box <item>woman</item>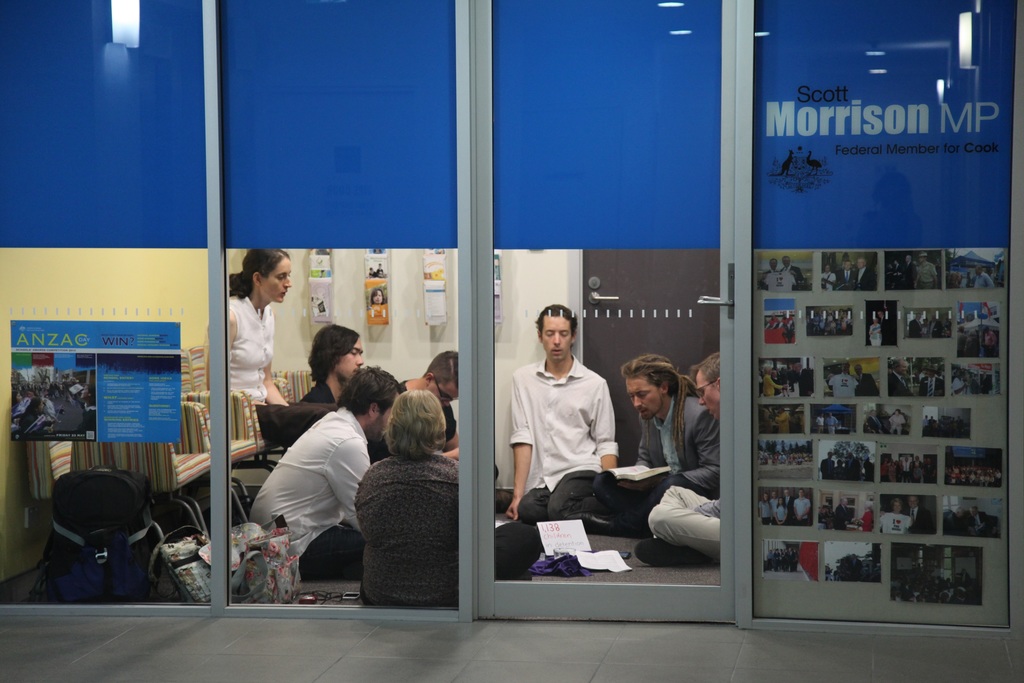
pyautogui.locateOnScreen(758, 490, 774, 528)
